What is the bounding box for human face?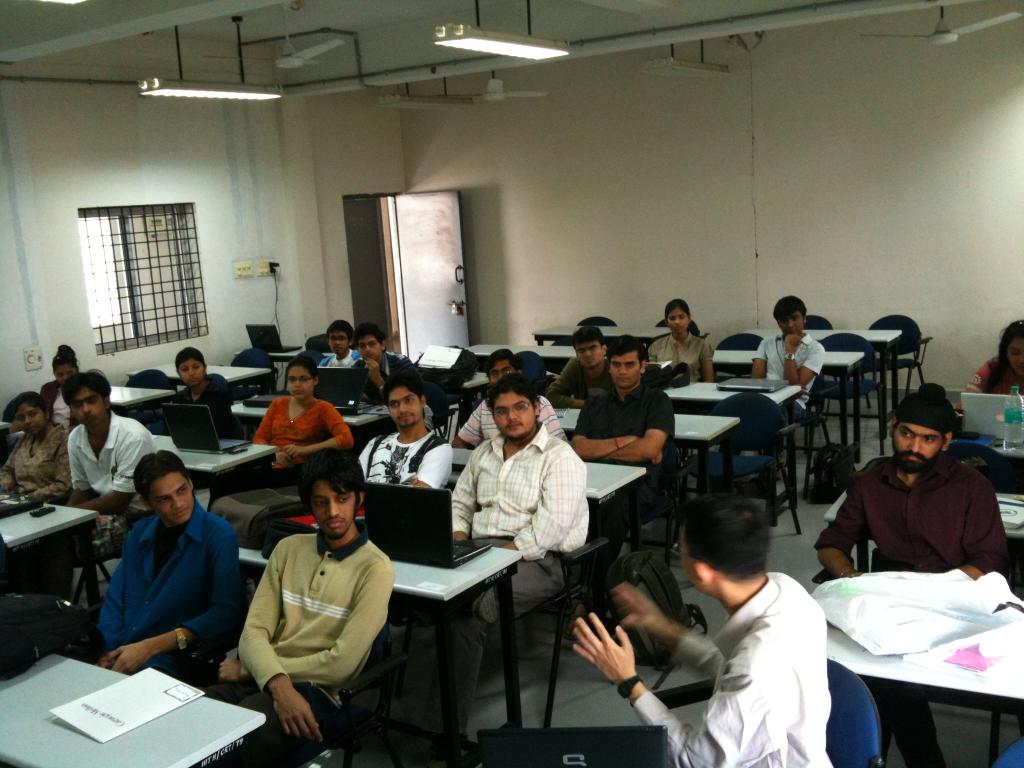
285 363 316 397.
